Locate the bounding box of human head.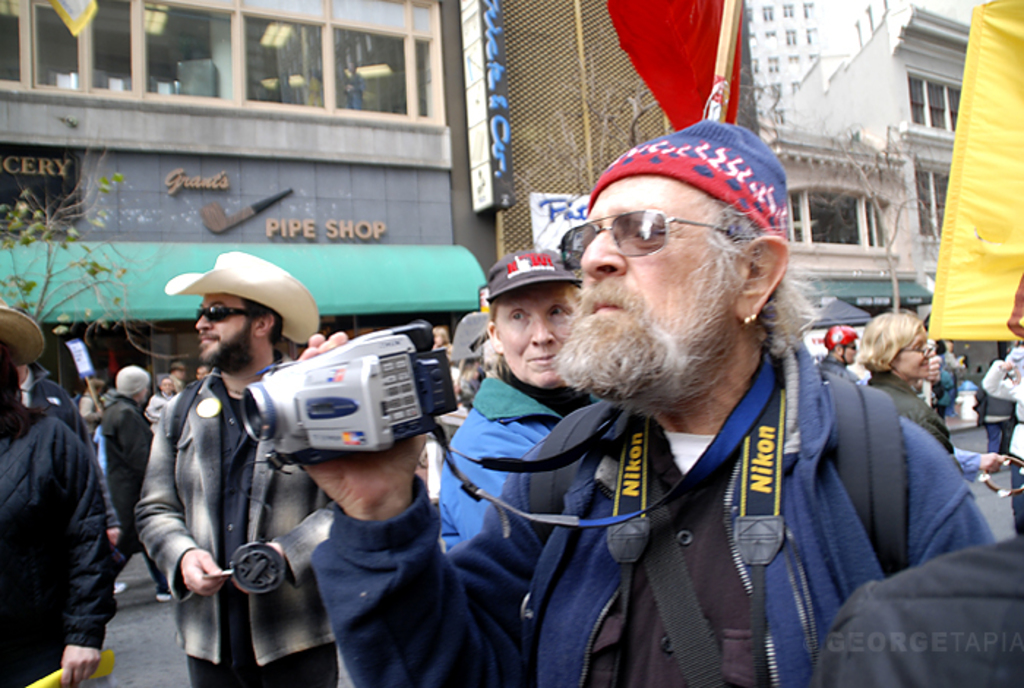
Bounding box: rect(824, 319, 859, 366).
